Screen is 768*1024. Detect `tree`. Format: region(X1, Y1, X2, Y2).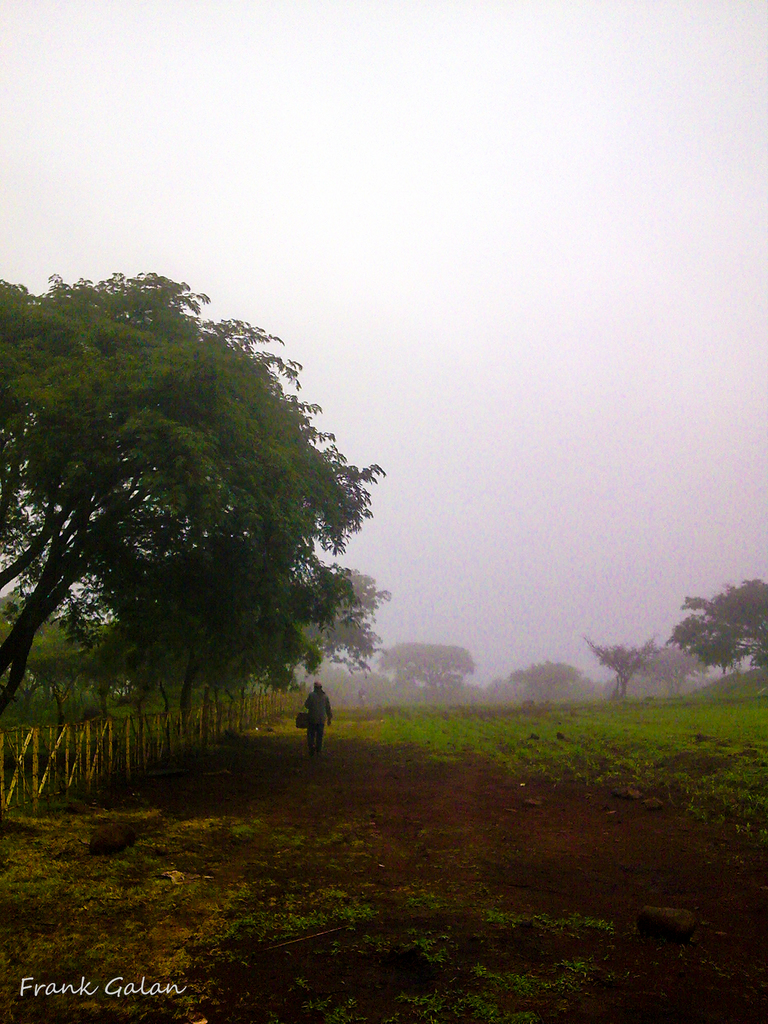
region(689, 572, 767, 668).
